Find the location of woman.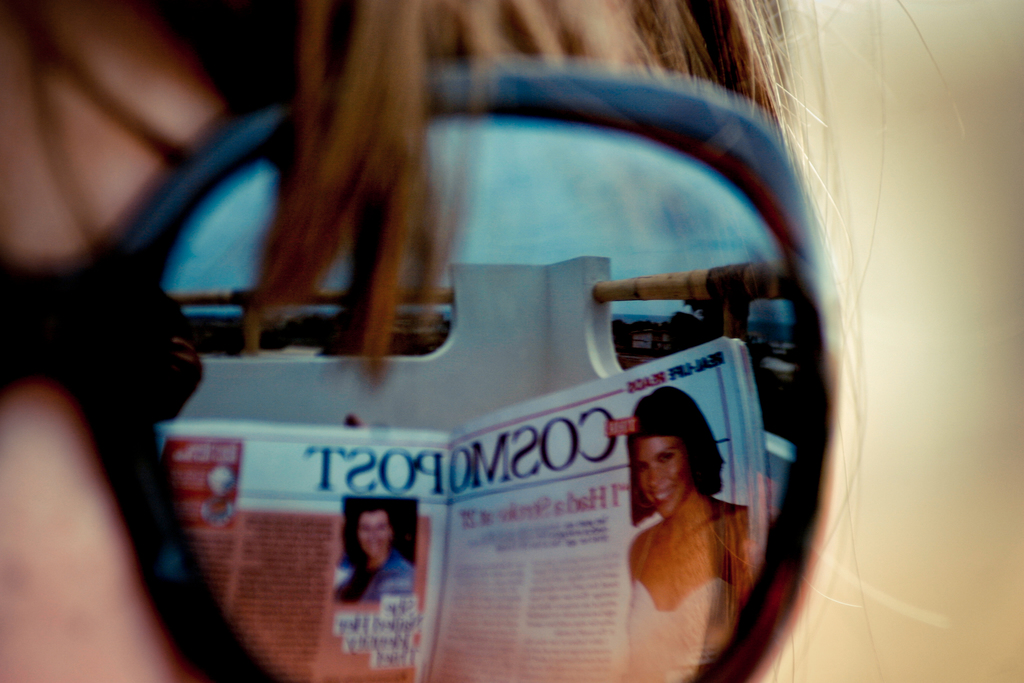
Location: crop(591, 365, 791, 668).
